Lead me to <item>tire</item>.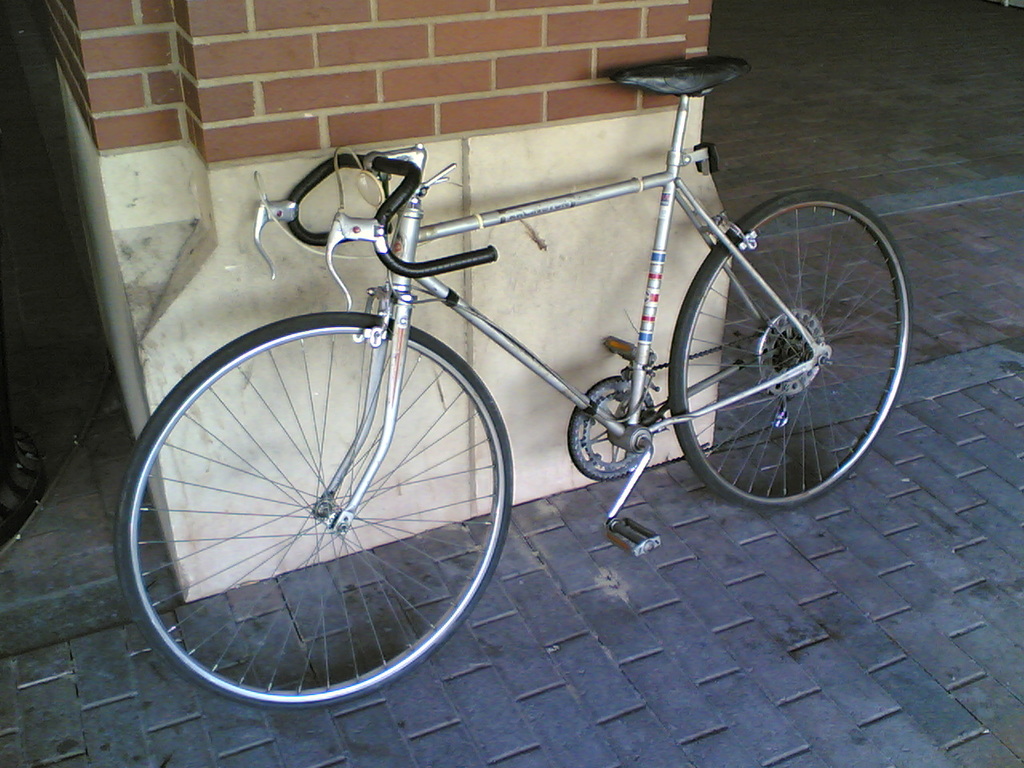
Lead to [x1=670, y1=191, x2=915, y2=511].
